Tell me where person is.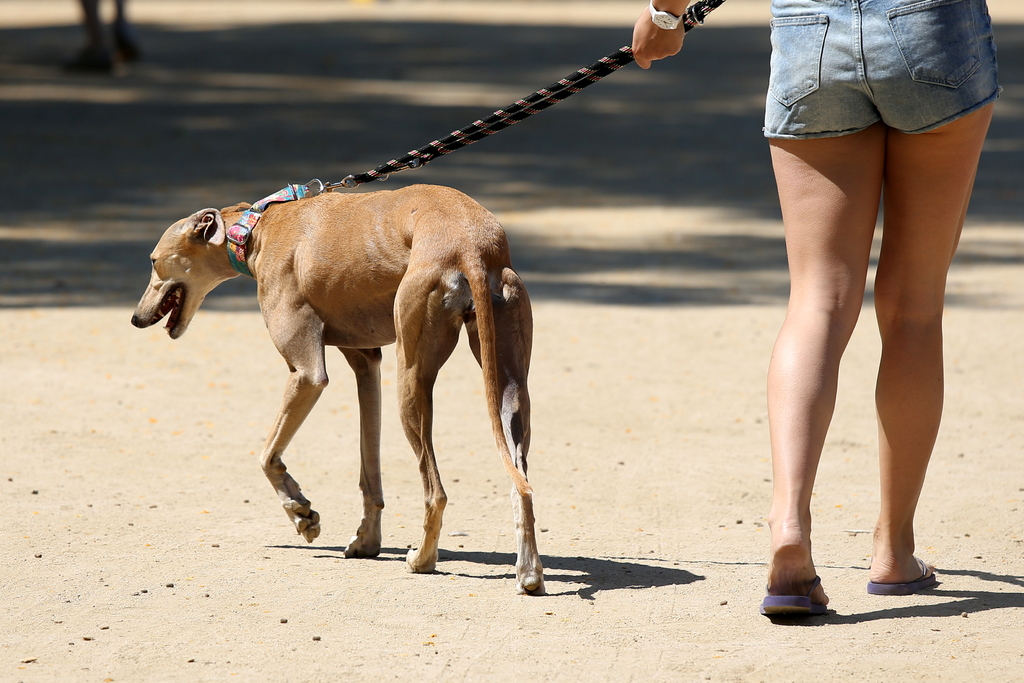
person is at l=733, t=0, r=1004, b=611.
